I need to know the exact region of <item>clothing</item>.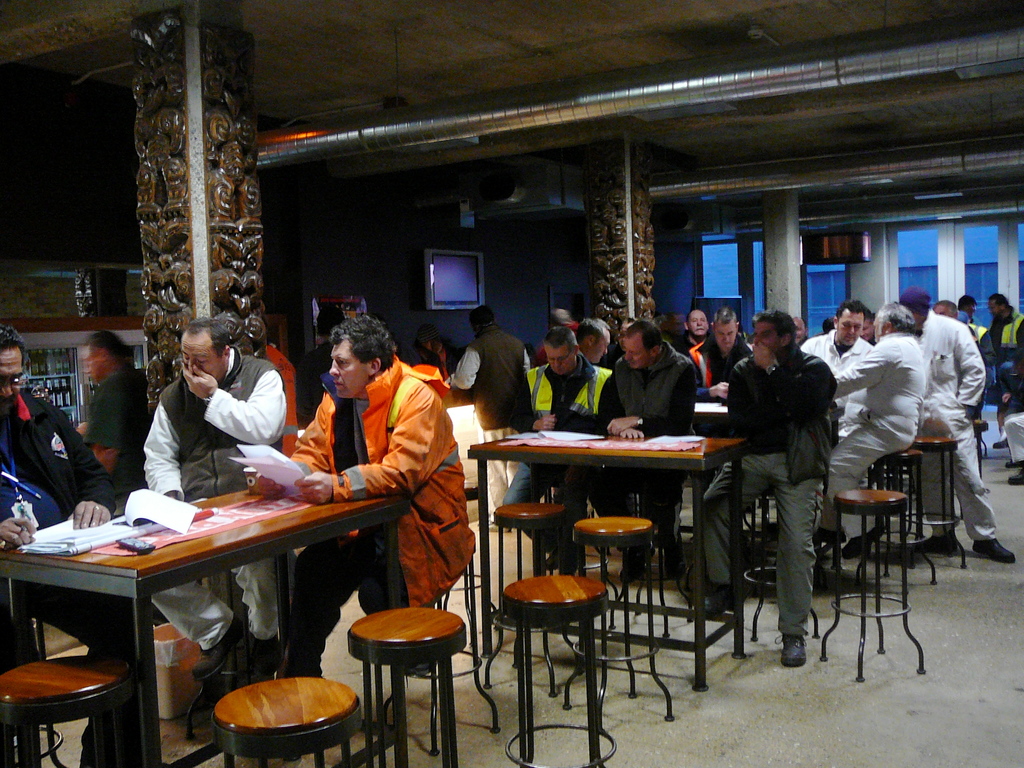
Region: <region>963, 298, 995, 396</region>.
